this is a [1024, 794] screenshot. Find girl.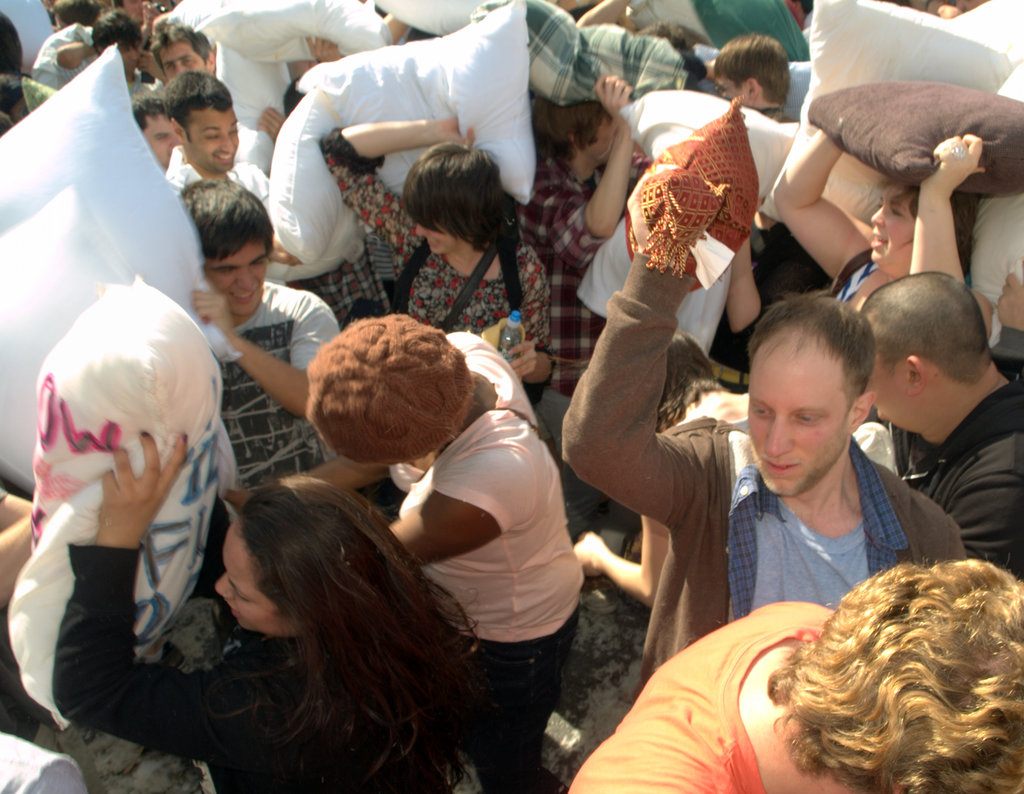
Bounding box: select_region(55, 433, 478, 793).
